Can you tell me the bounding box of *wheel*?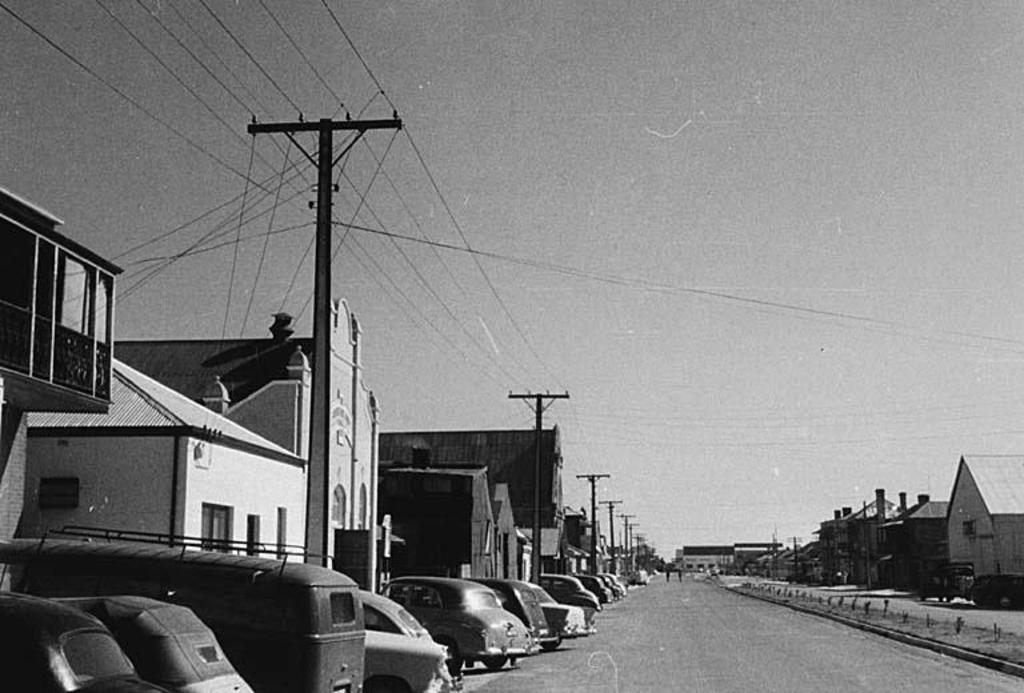
{"left": 447, "top": 645, "right": 461, "bottom": 676}.
